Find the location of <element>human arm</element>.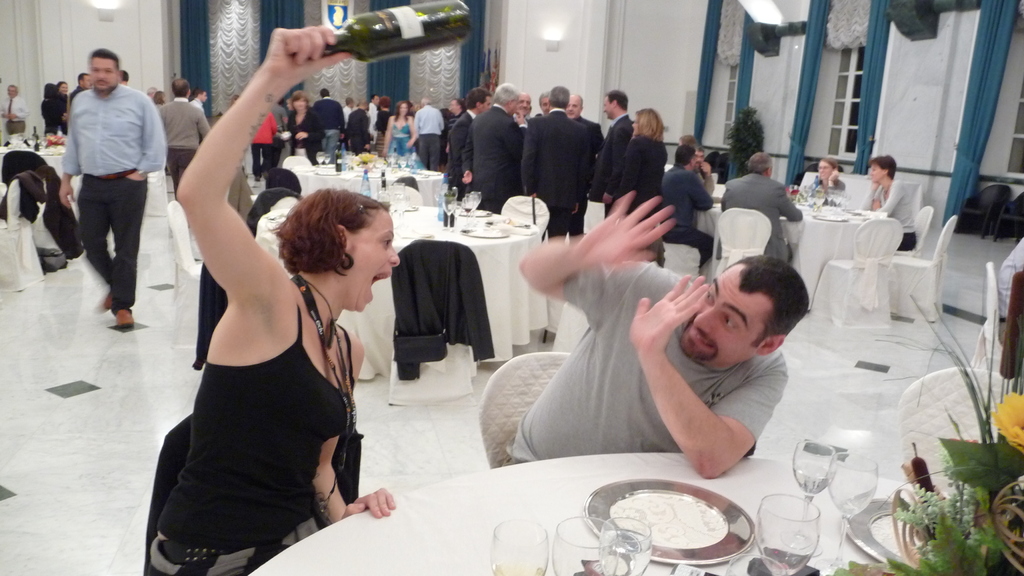
Location: <region>287, 330, 391, 532</region>.
